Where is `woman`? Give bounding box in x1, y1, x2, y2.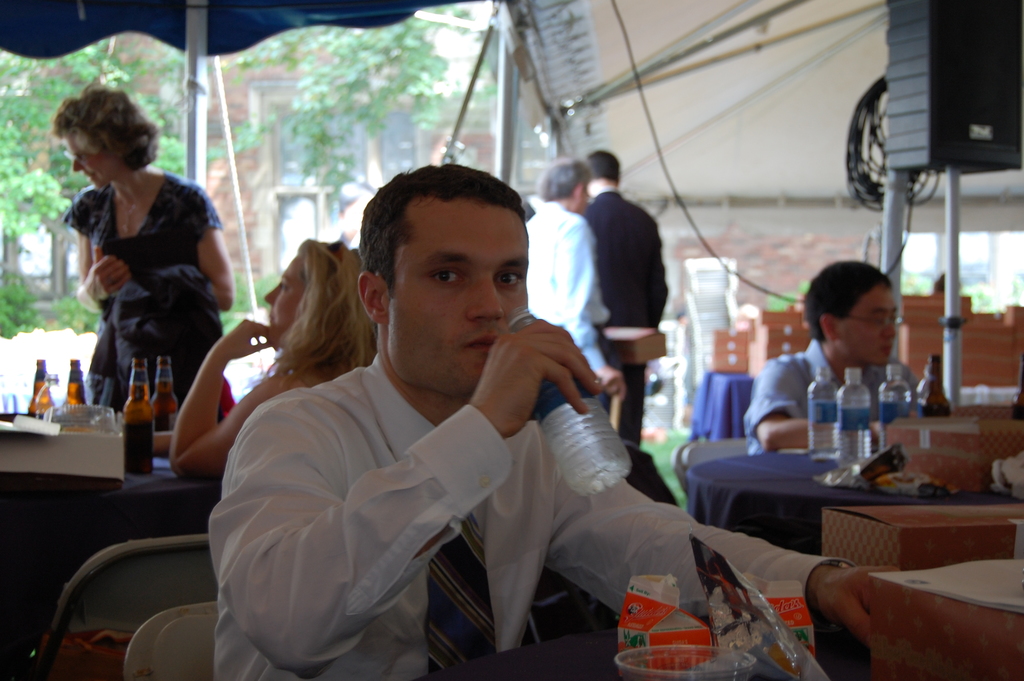
54, 102, 237, 420.
